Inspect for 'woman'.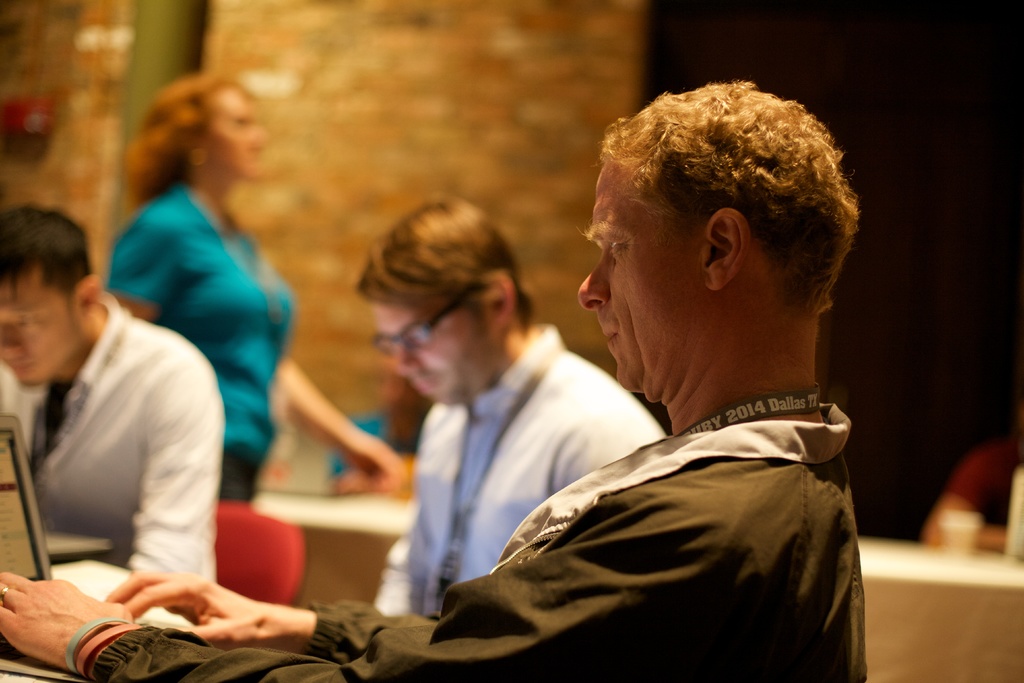
Inspection: 106:74:407:507.
